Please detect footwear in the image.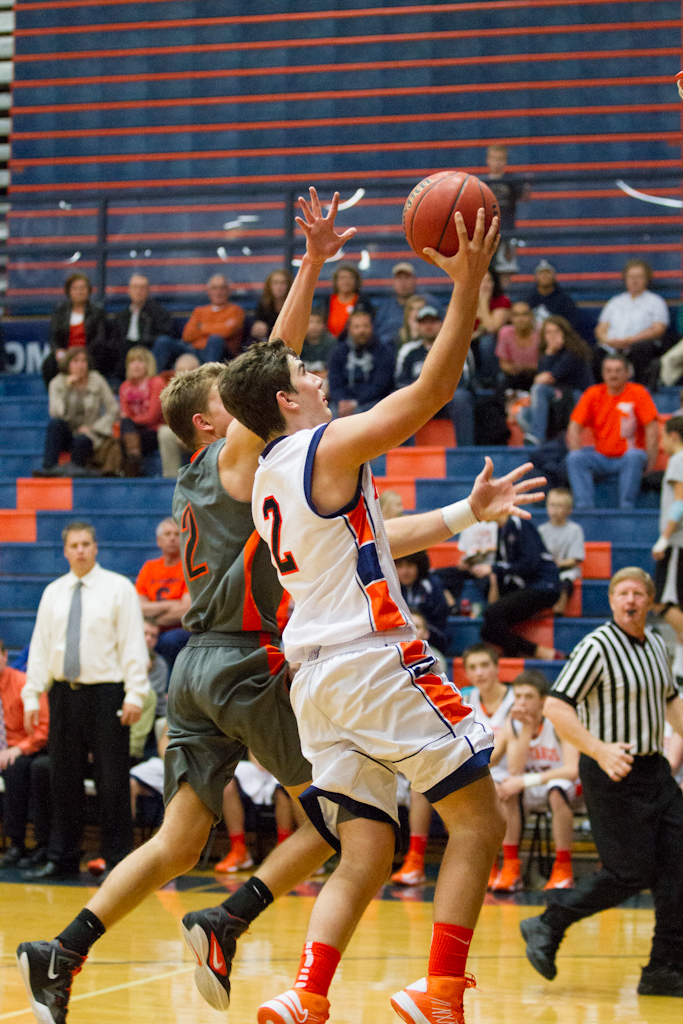
detection(251, 987, 329, 1023).
